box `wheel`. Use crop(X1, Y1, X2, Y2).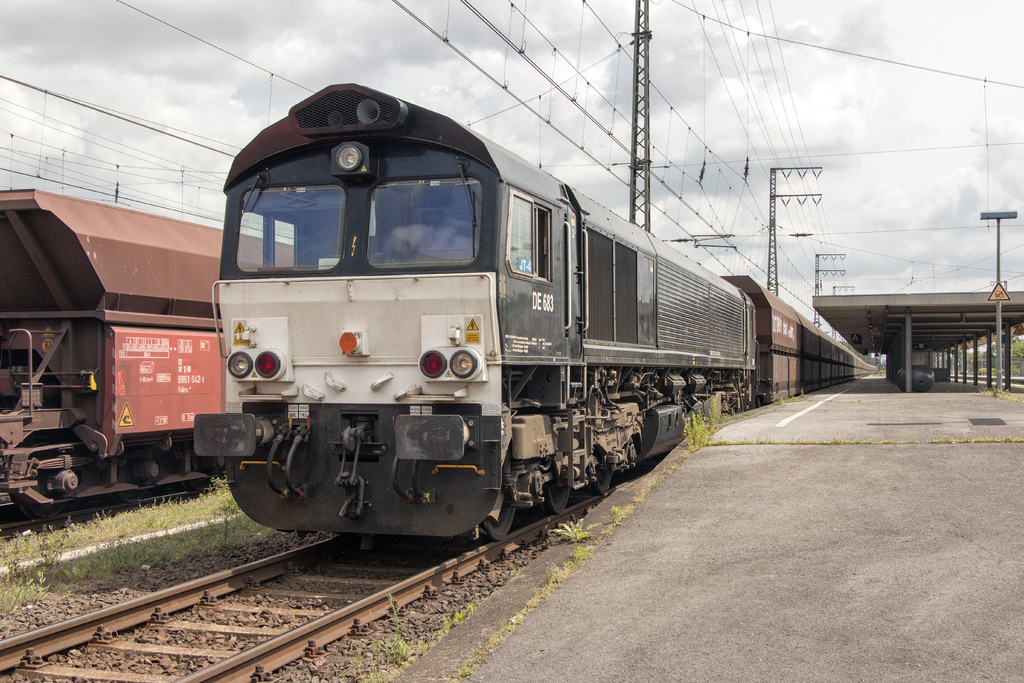
crop(481, 500, 516, 546).
